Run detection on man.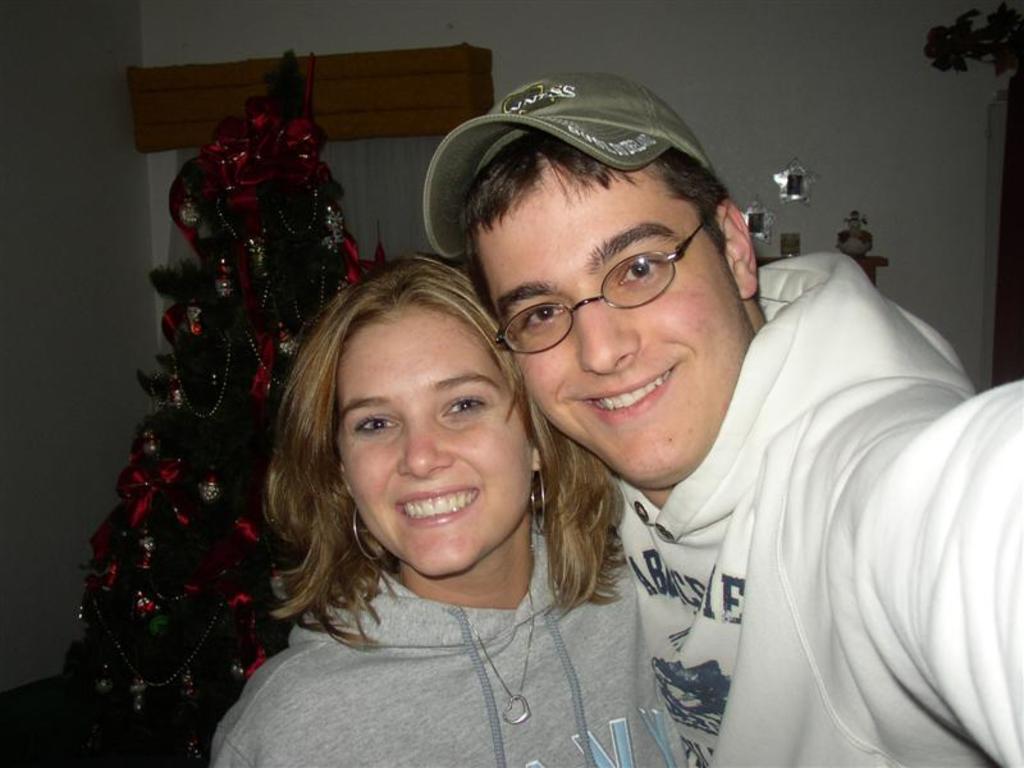
Result: [left=378, top=74, right=957, bottom=762].
